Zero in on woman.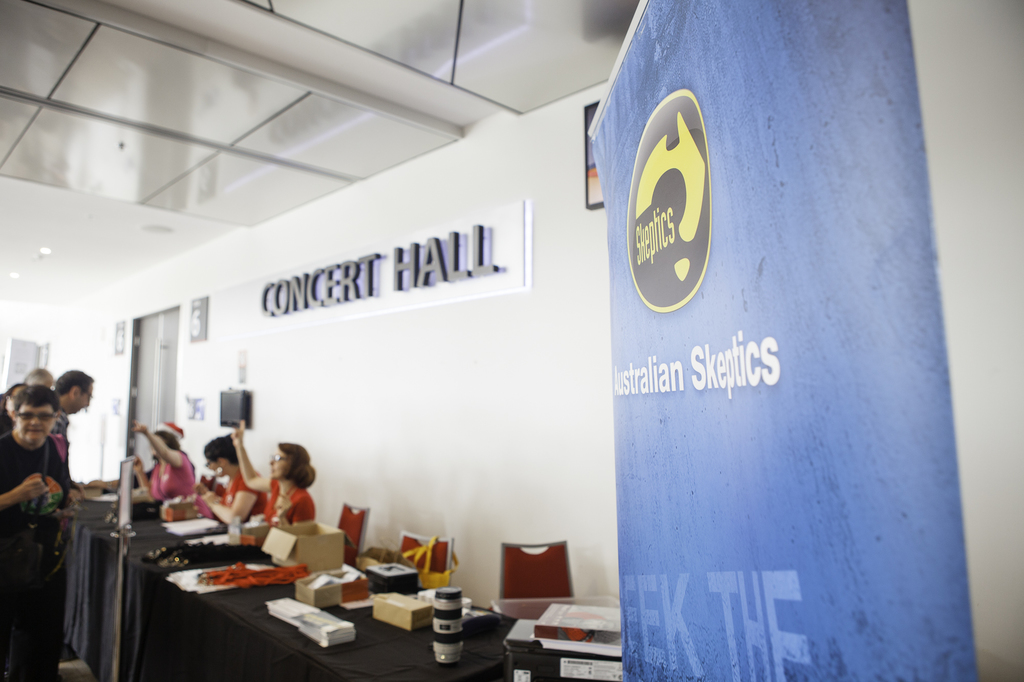
Zeroed in: 195 432 262 525.
